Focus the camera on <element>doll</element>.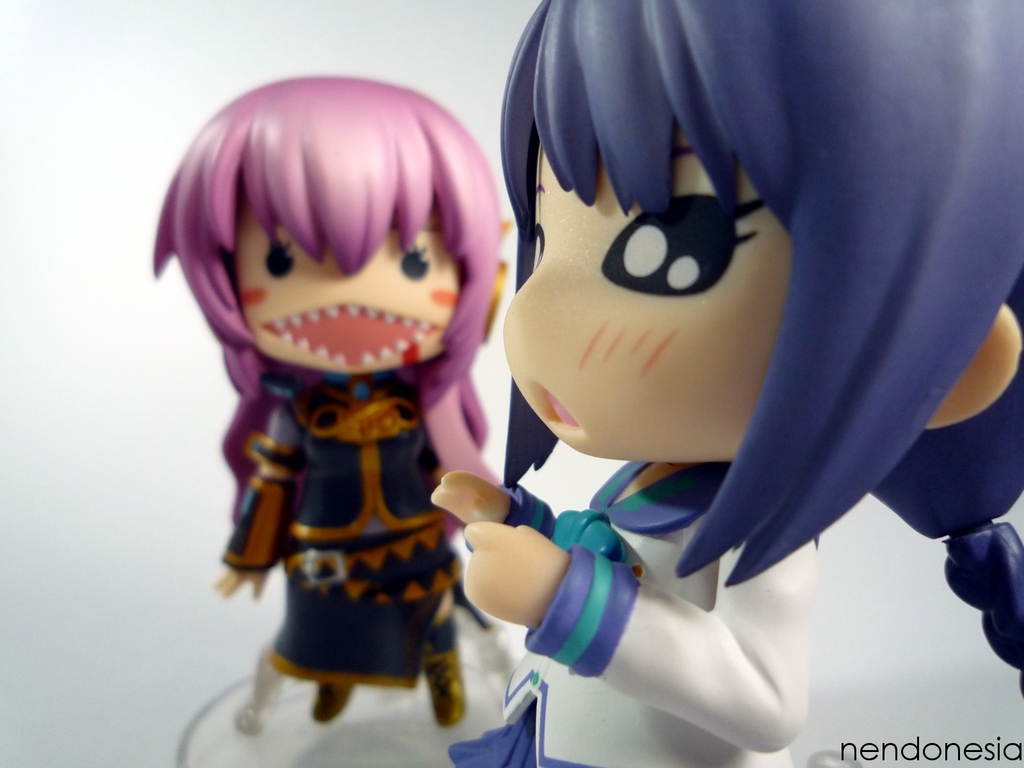
Focus region: <region>445, 0, 961, 748</region>.
